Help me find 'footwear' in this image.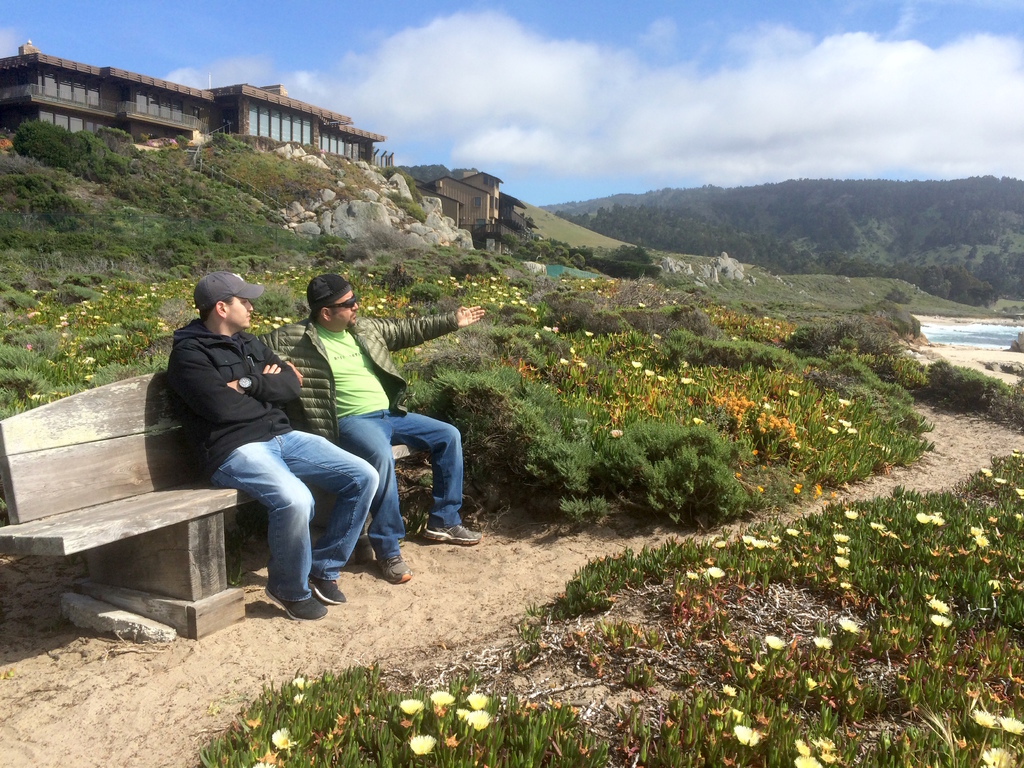
Found it: crop(378, 538, 417, 589).
